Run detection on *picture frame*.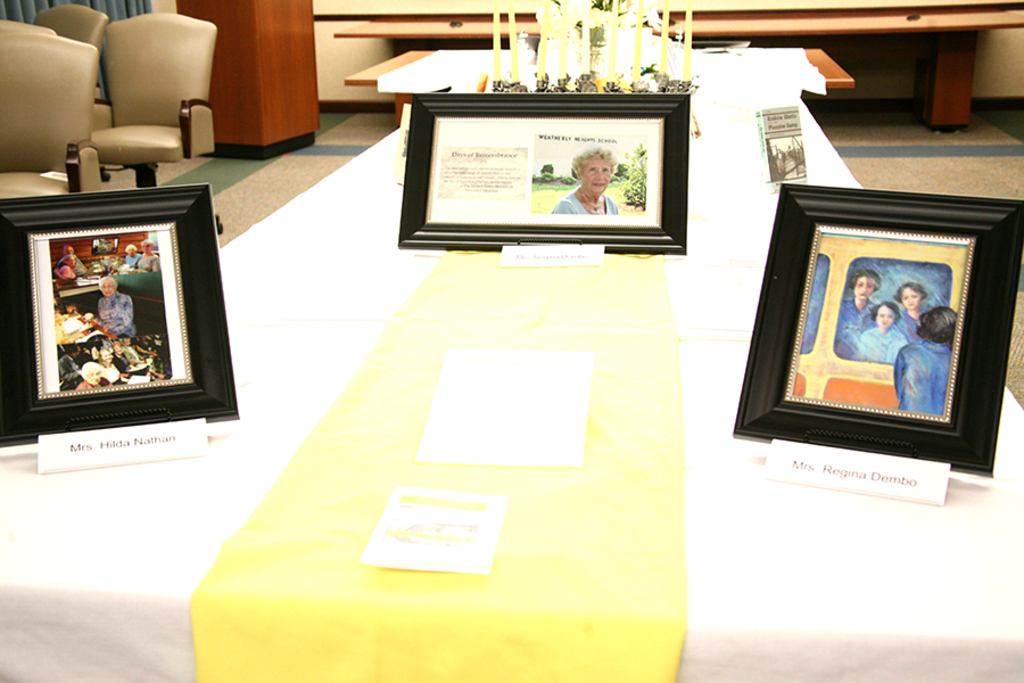
Result: select_region(732, 184, 1023, 474).
